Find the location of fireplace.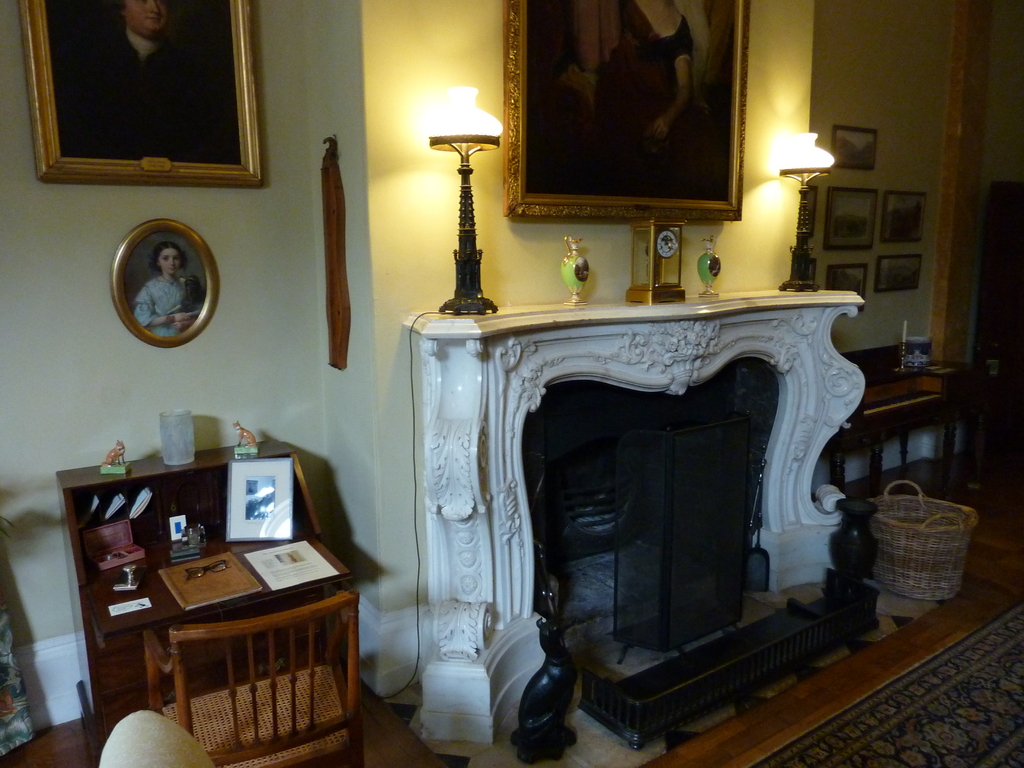
Location: {"left": 403, "top": 289, "right": 865, "bottom": 744}.
